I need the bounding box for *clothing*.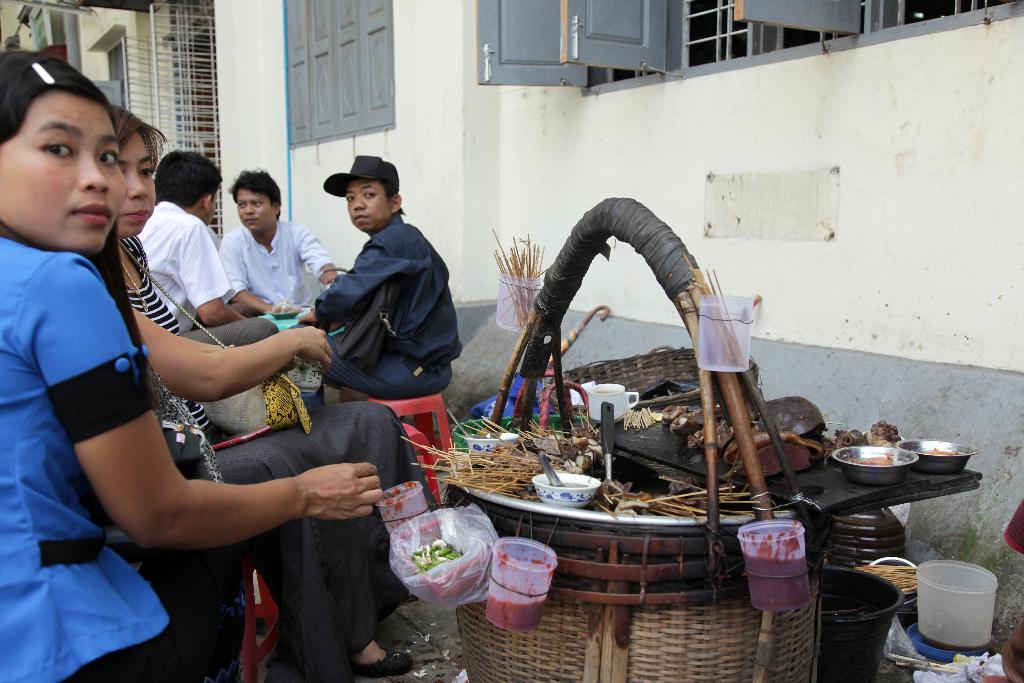
Here it is: 81:218:297:385.
